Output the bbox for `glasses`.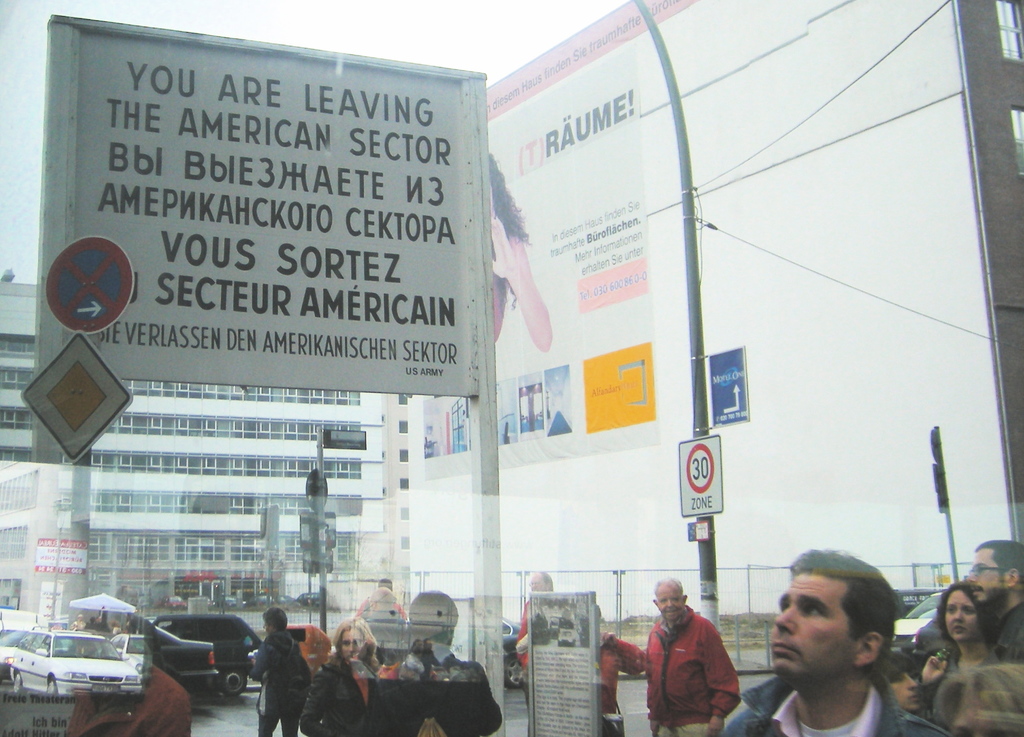
bbox=(960, 560, 1012, 581).
